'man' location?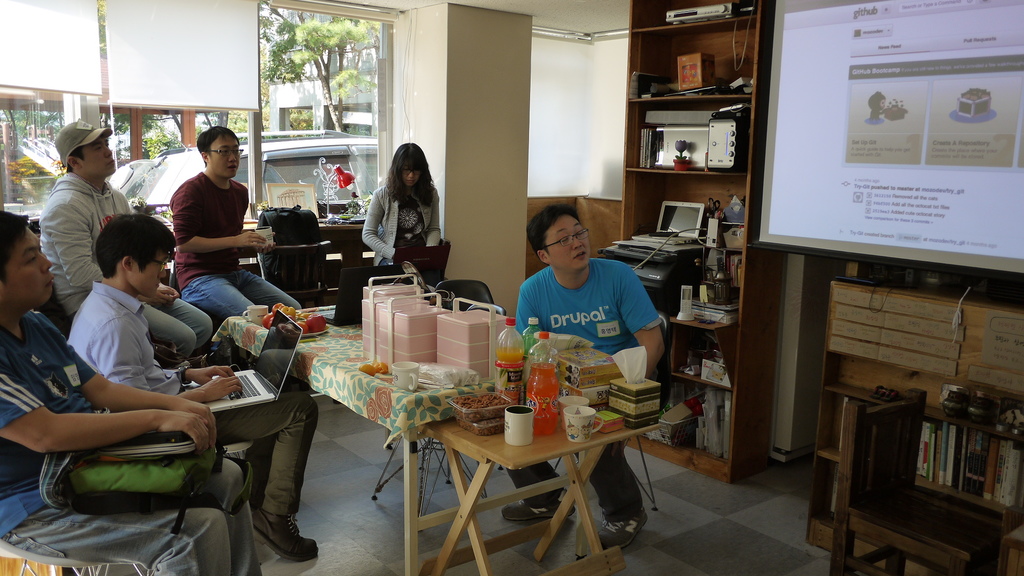
Rect(168, 118, 310, 319)
